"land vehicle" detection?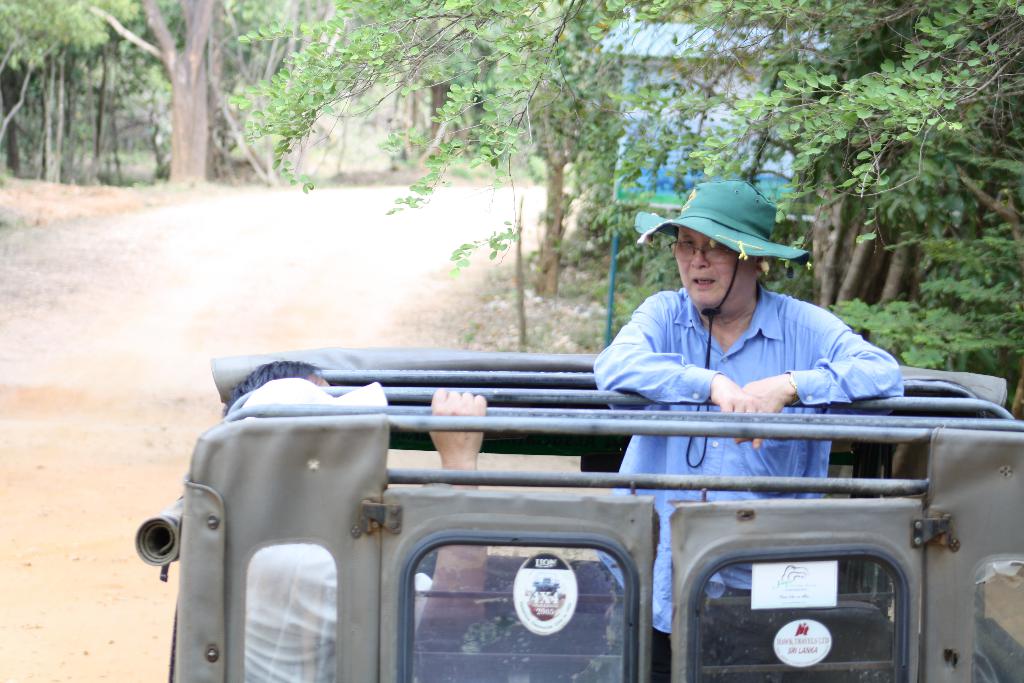
105, 271, 1007, 673
